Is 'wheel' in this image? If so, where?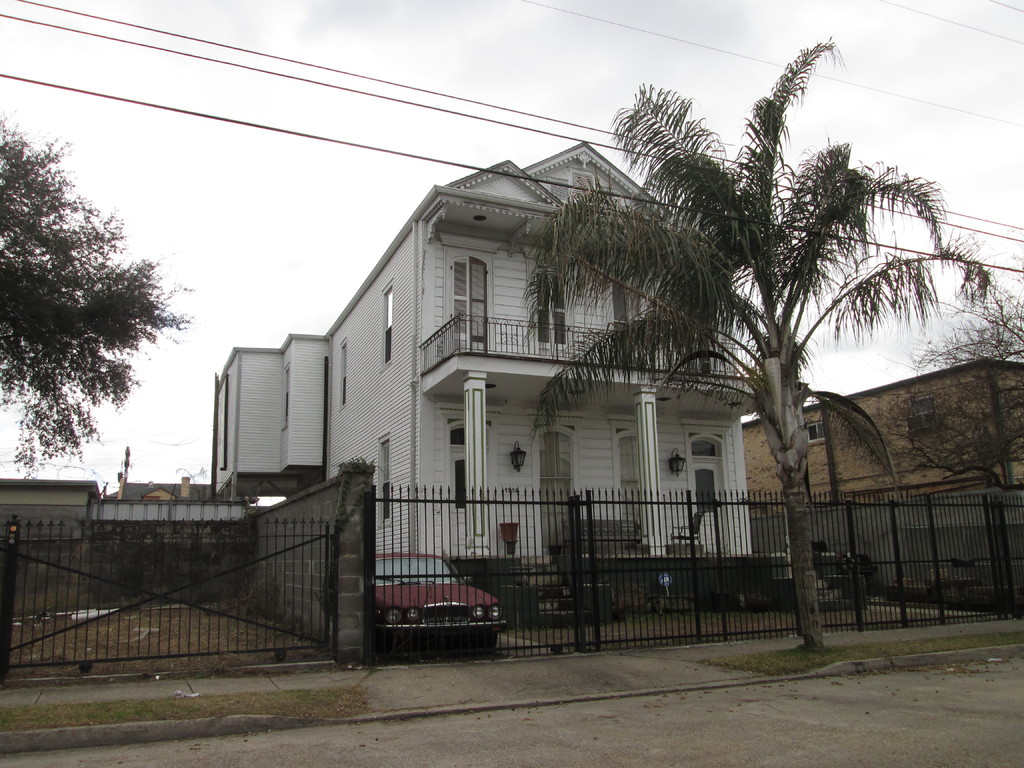
Yes, at l=471, t=630, r=496, b=649.
